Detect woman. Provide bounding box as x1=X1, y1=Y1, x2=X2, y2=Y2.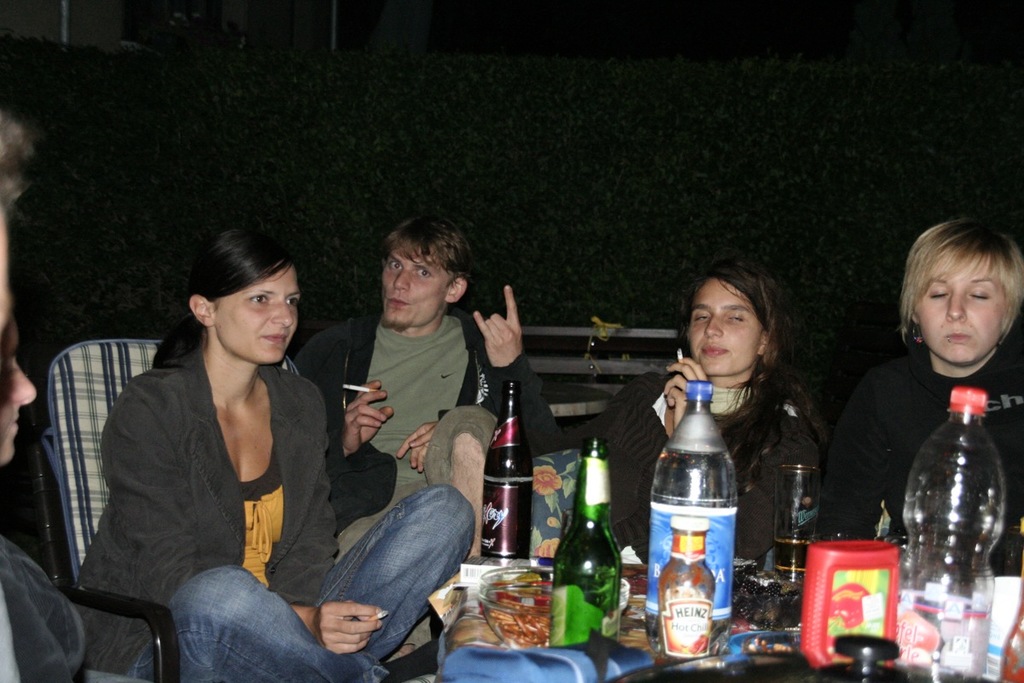
x1=583, y1=254, x2=826, y2=587.
